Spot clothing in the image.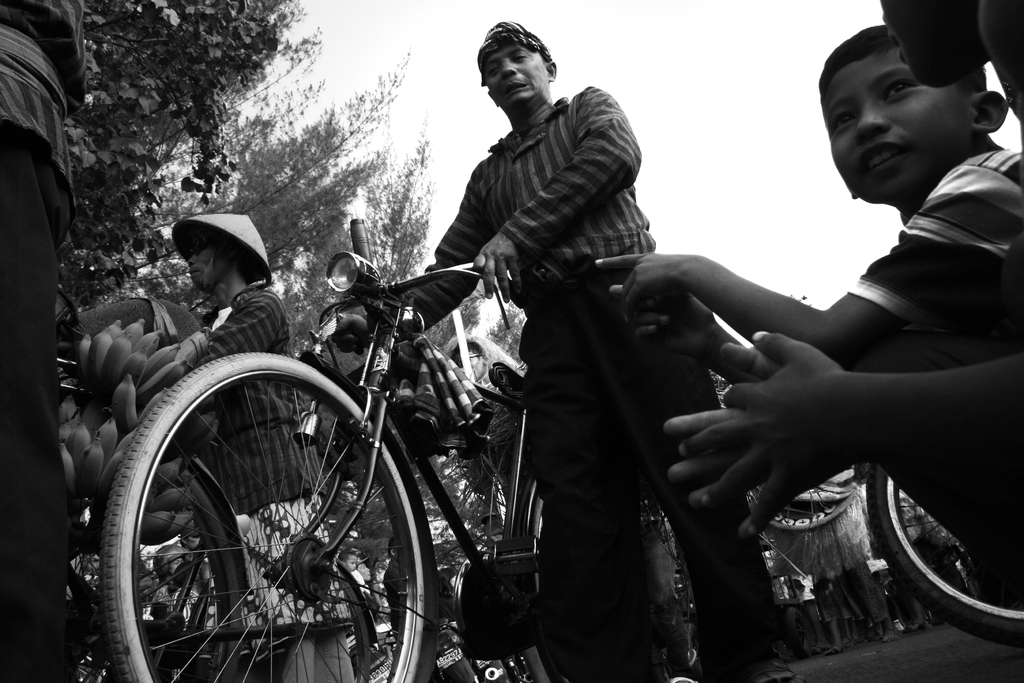
clothing found at (left=187, top=281, right=332, bottom=682).
